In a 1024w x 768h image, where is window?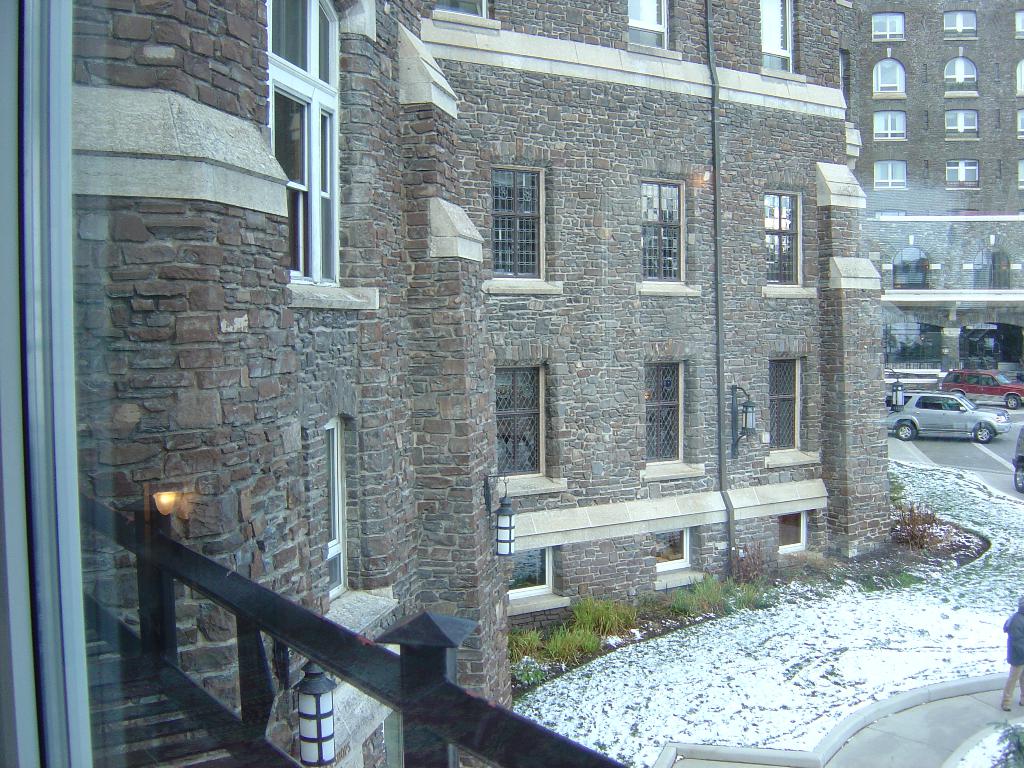
[943, 10, 977, 45].
